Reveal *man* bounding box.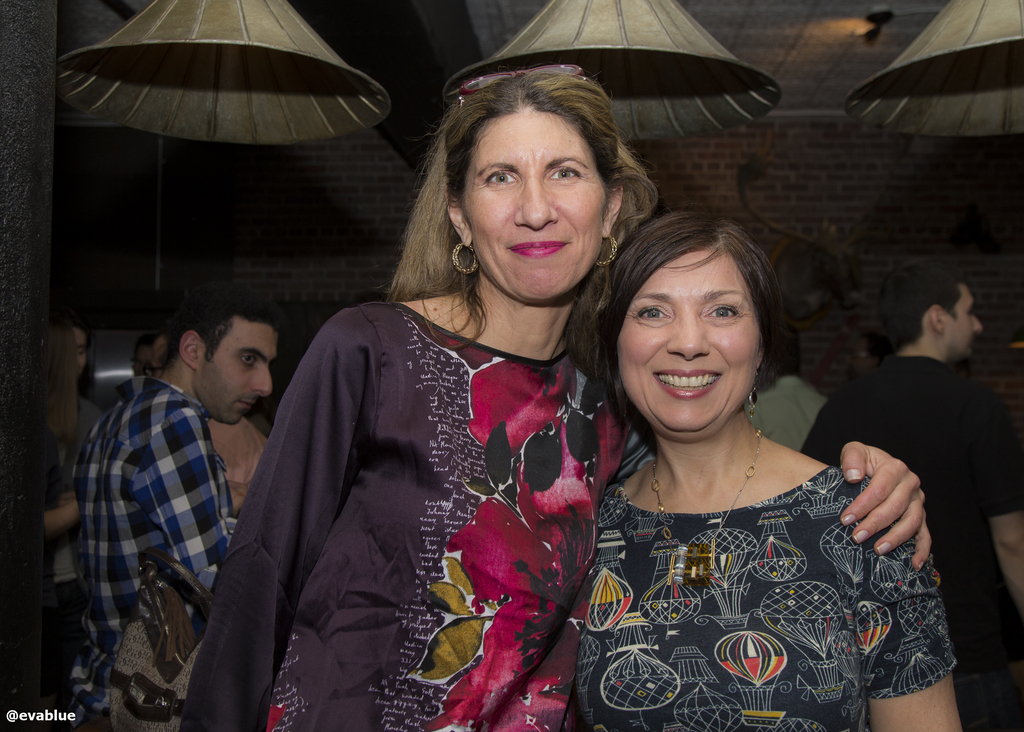
Revealed: (152,330,269,512).
